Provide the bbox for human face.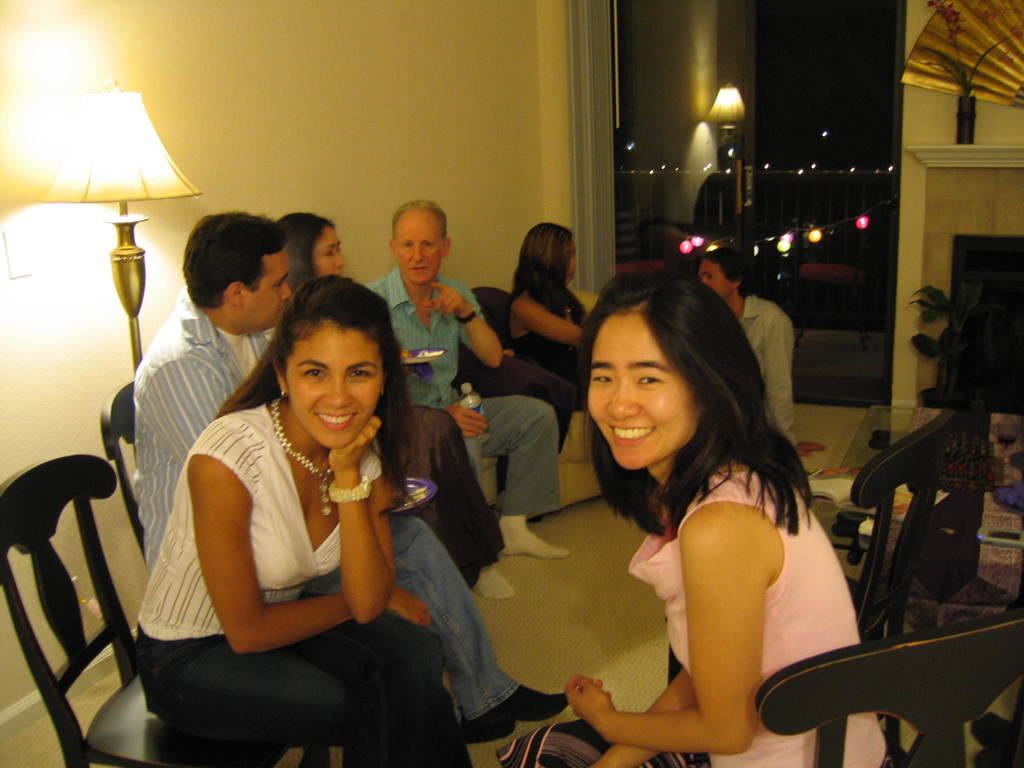
box=[587, 323, 698, 468].
